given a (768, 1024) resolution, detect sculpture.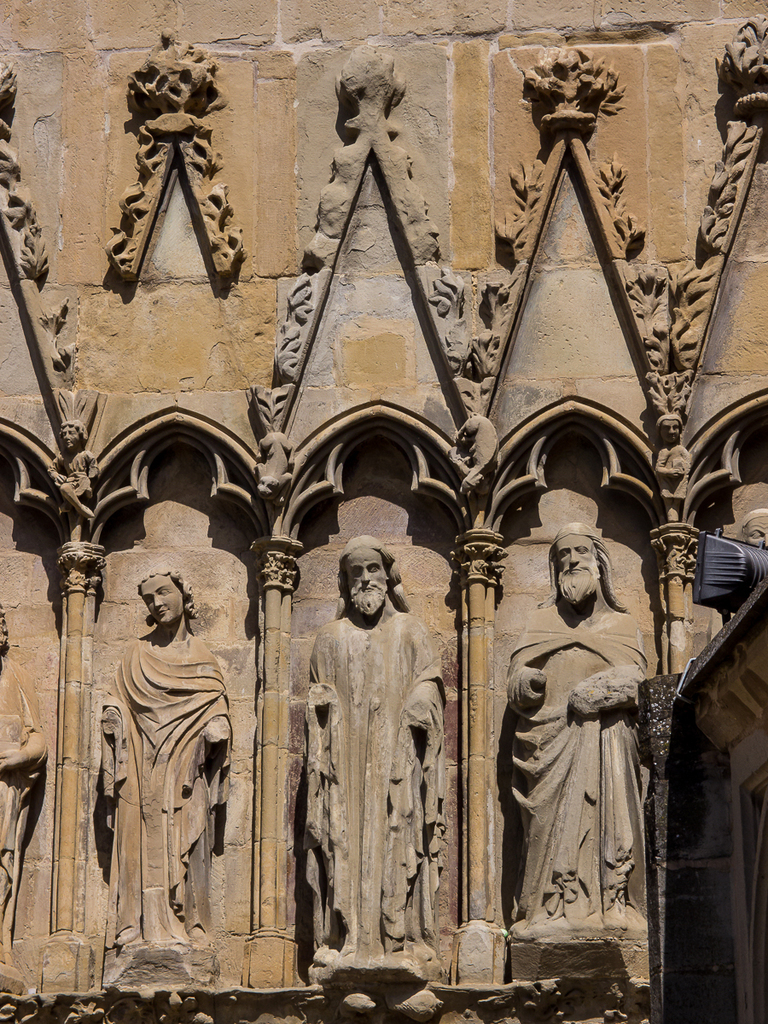
box(0, 593, 37, 960).
